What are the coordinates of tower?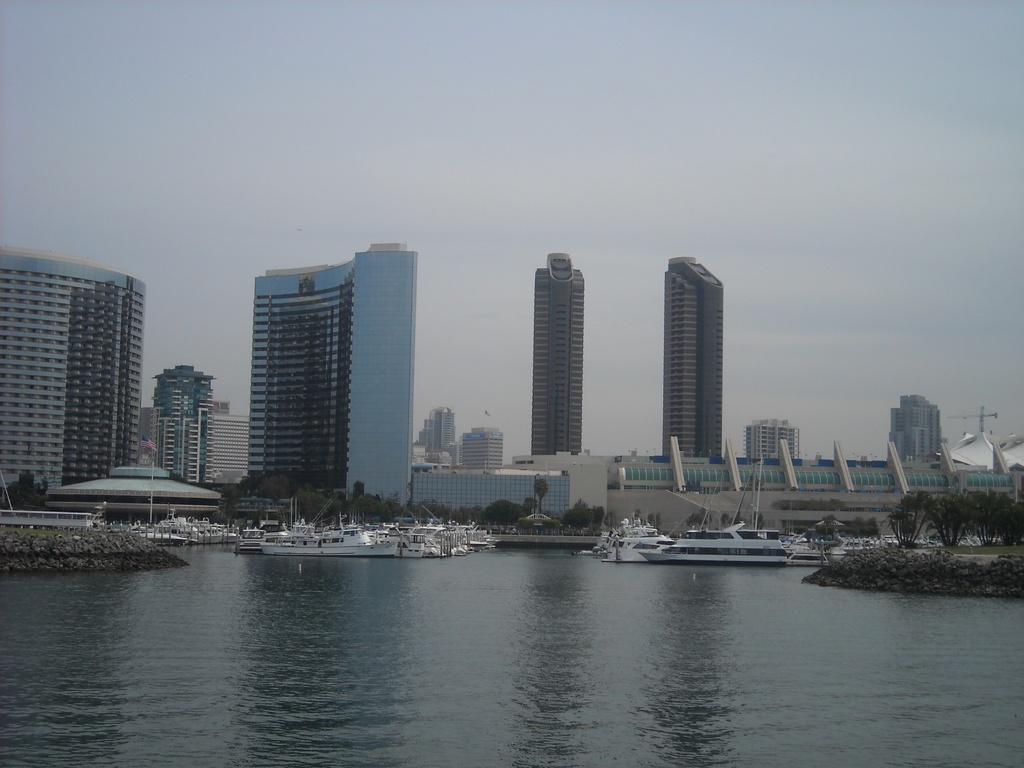
bbox=[888, 395, 948, 463].
